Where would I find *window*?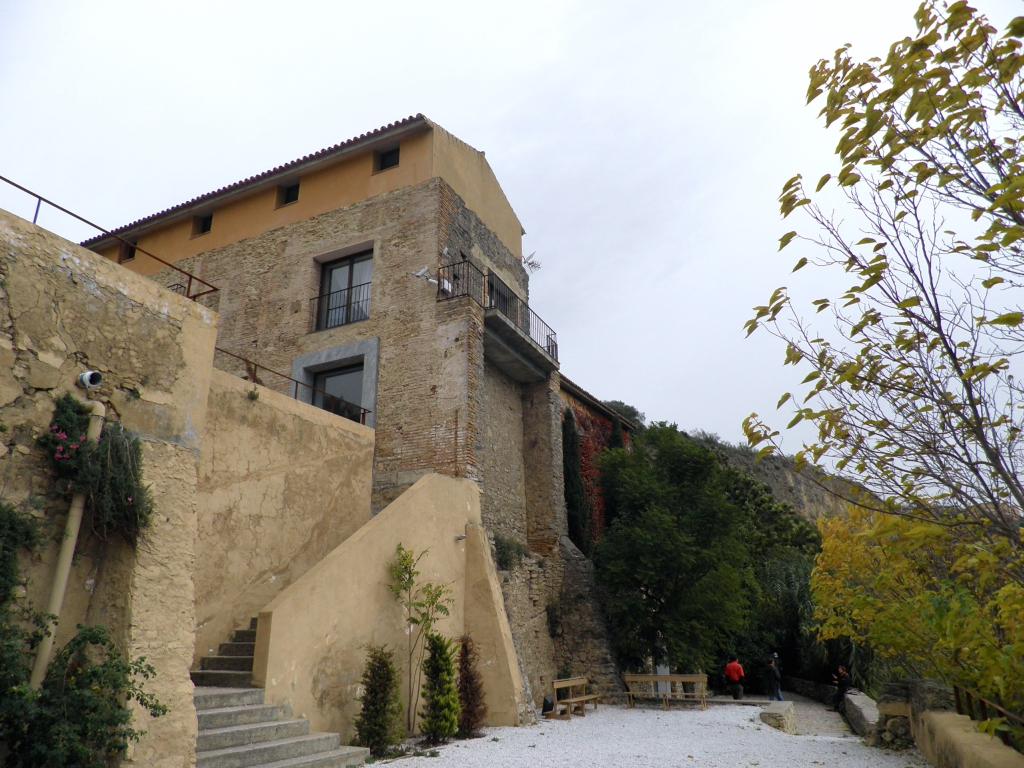
At rect(287, 335, 364, 432).
